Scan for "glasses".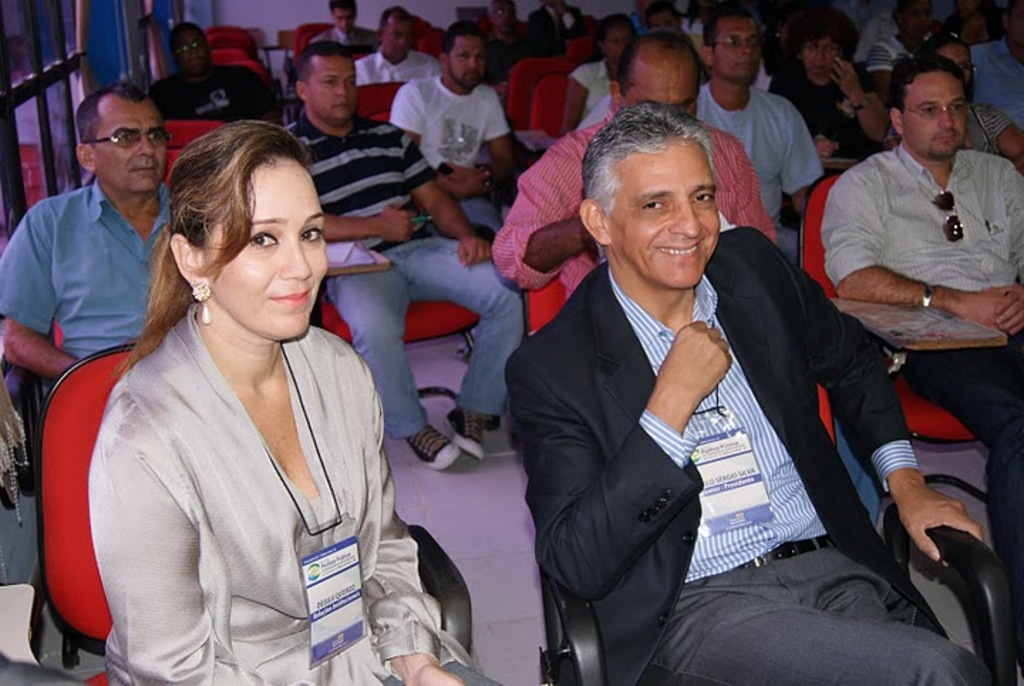
Scan result: [710,36,762,48].
